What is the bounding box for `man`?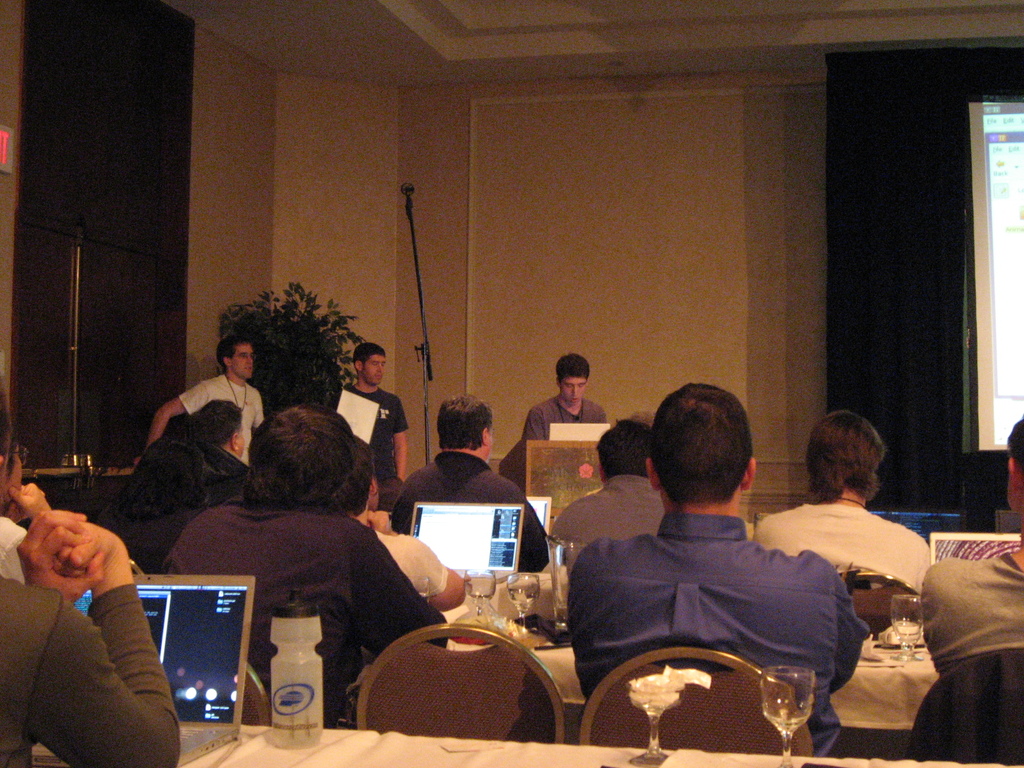
x1=922, y1=413, x2=1023, y2=675.
